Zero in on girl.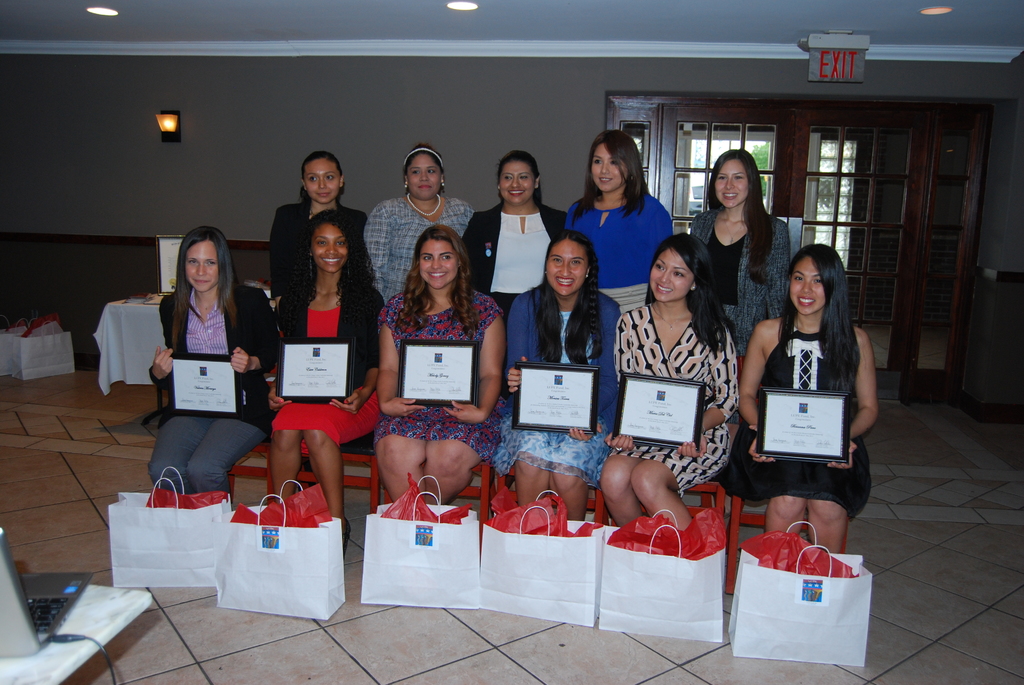
Zeroed in: x1=369, y1=209, x2=512, y2=531.
